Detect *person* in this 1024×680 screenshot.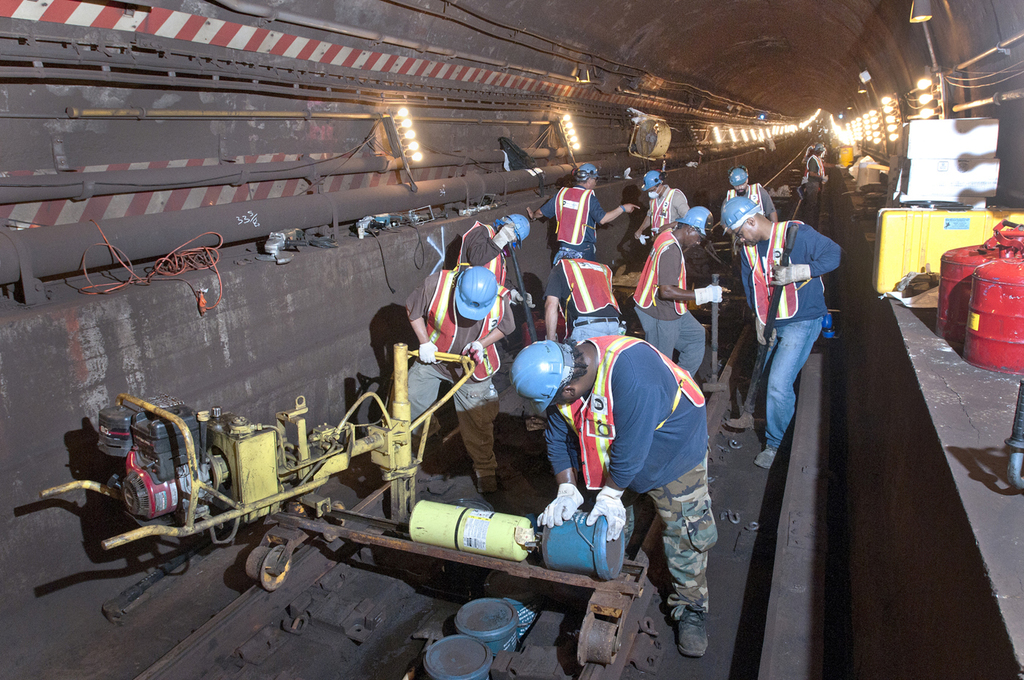
Detection: [637,173,690,243].
